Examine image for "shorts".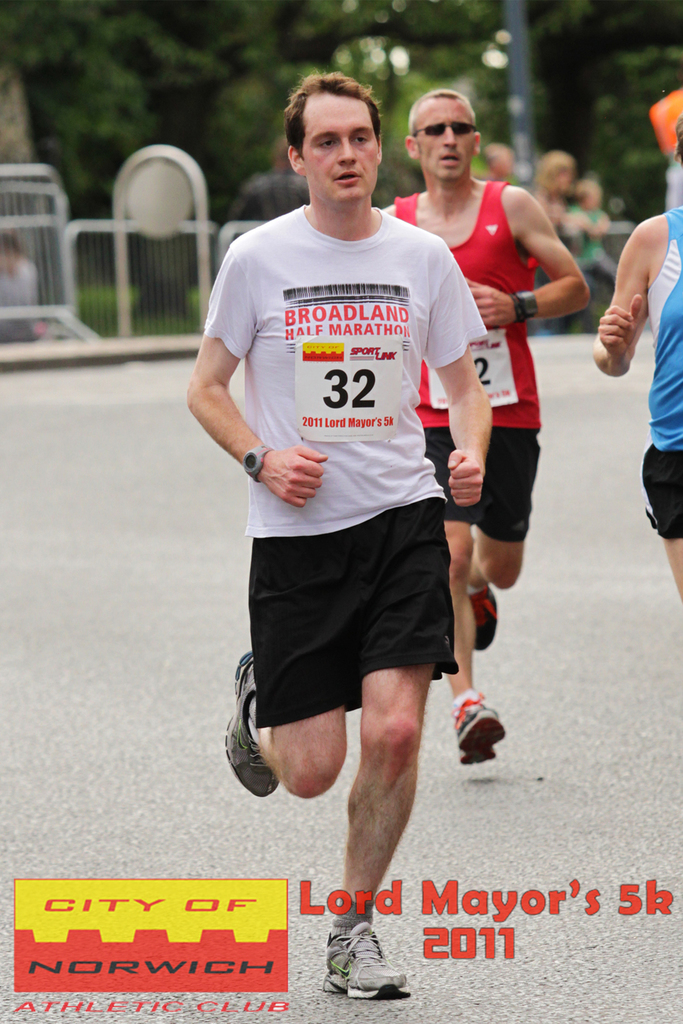
Examination result: box(423, 429, 541, 539).
